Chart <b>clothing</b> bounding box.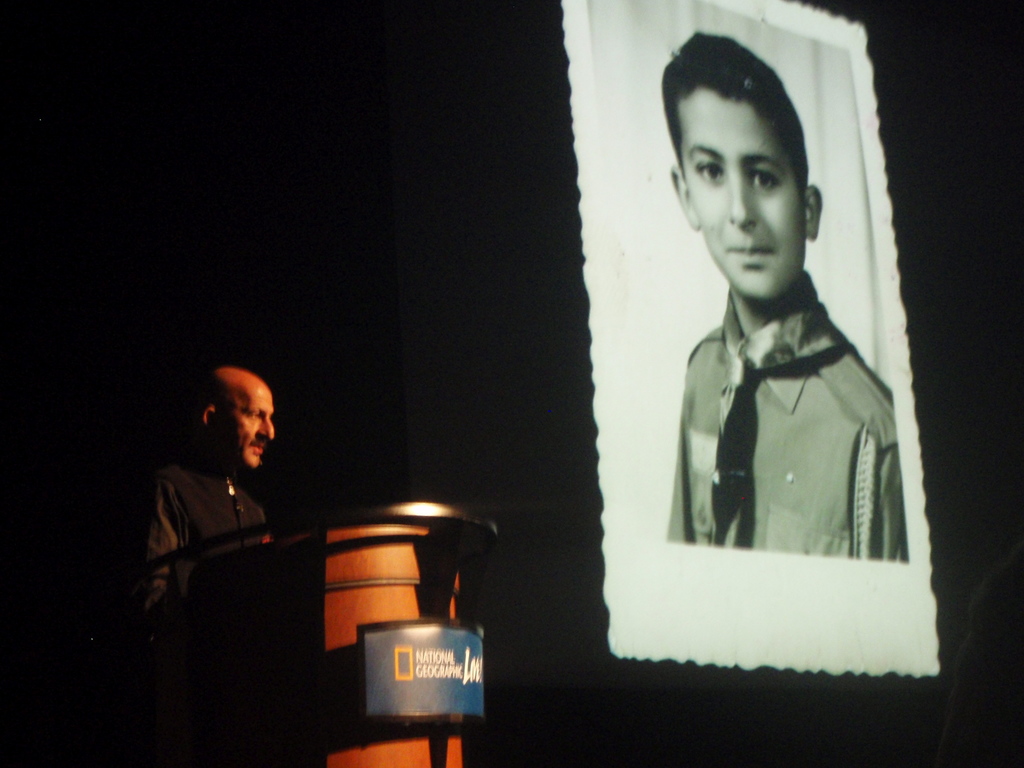
Charted: bbox=(118, 457, 271, 636).
